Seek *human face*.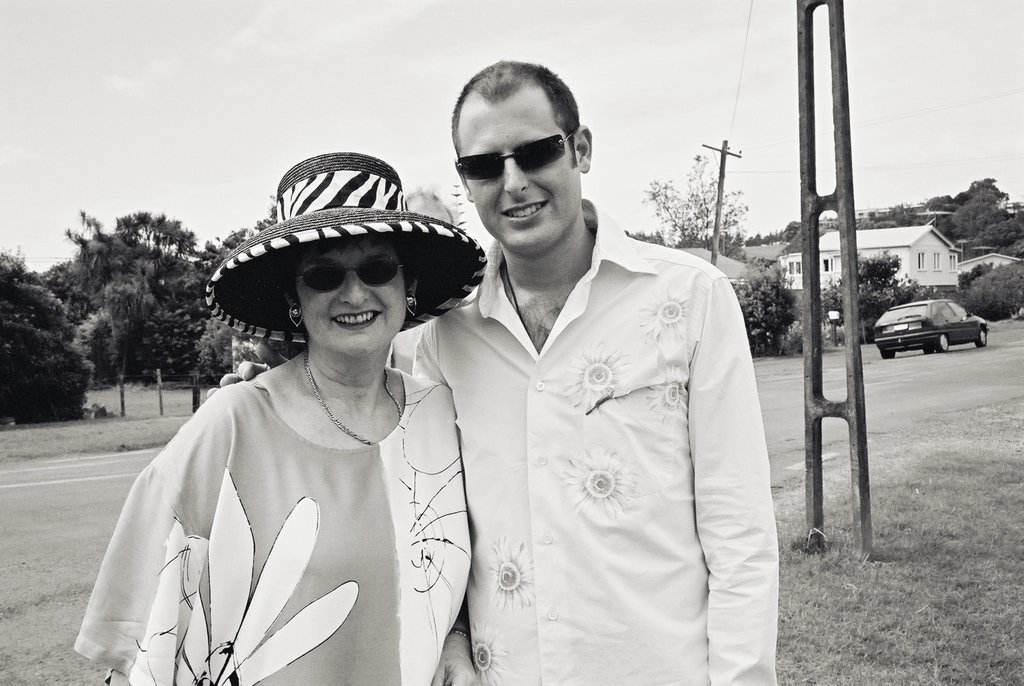
x1=301, y1=235, x2=404, y2=356.
